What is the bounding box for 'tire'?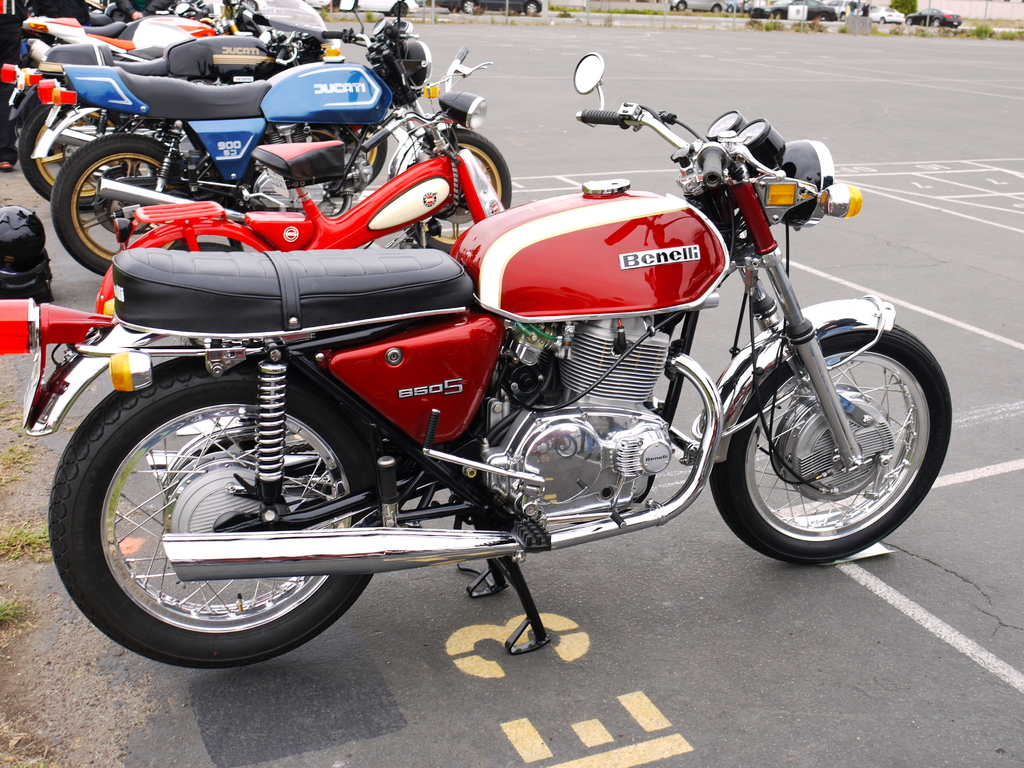
bbox=(673, 0, 683, 11).
